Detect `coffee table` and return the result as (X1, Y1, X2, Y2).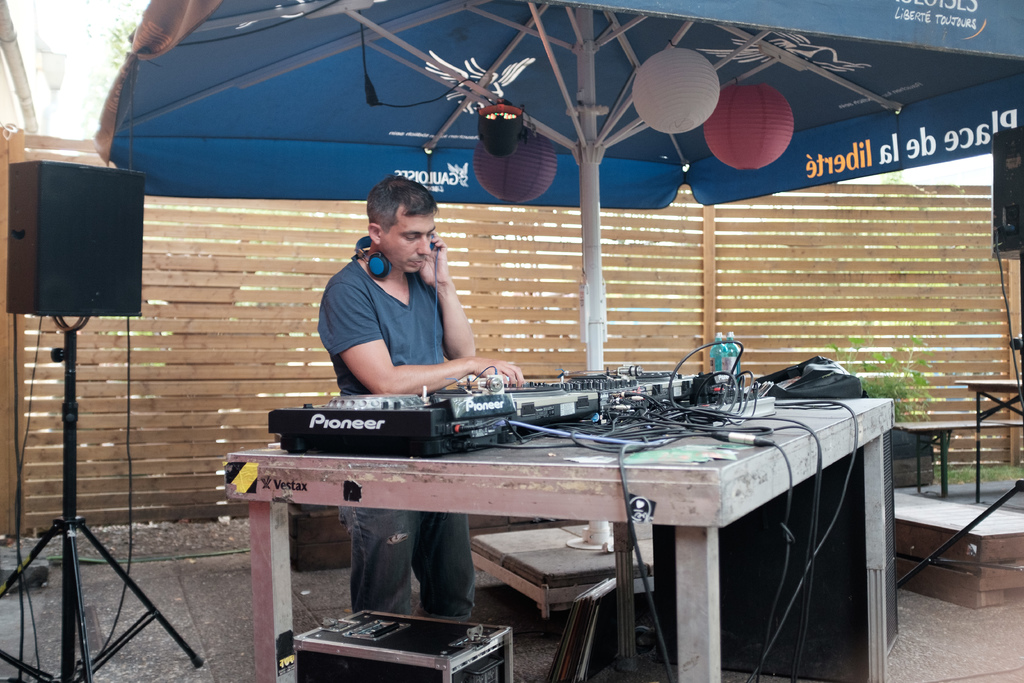
(955, 377, 1023, 505).
